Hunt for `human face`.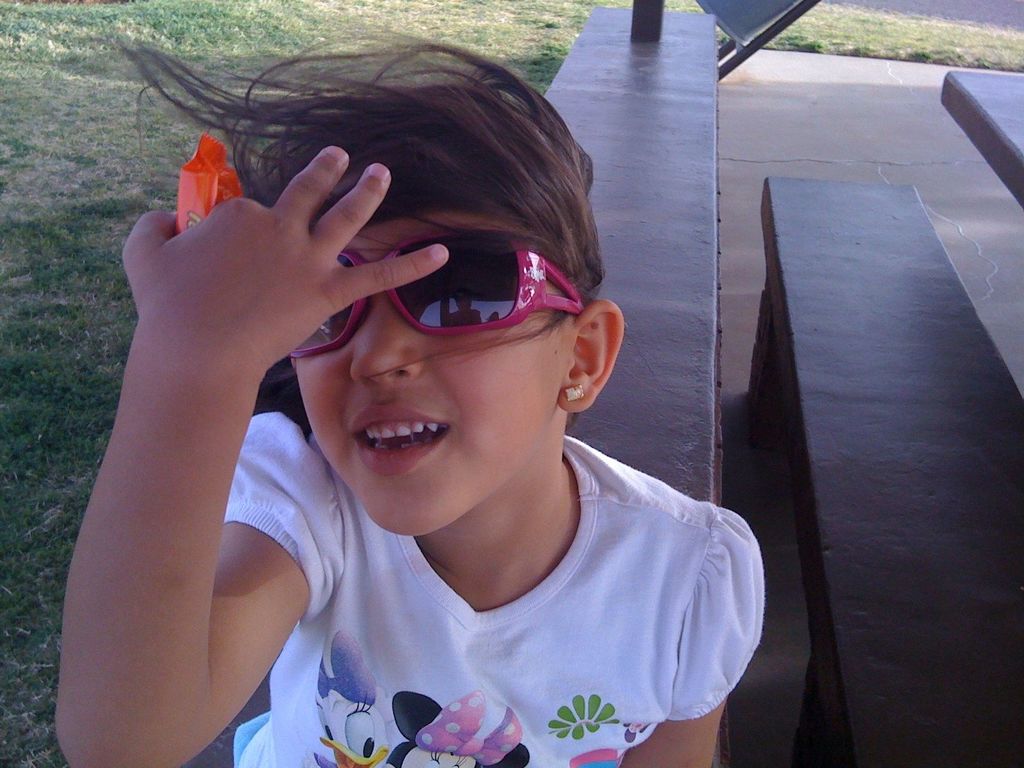
Hunted down at pyautogui.locateOnScreen(292, 204, 570, 536).
